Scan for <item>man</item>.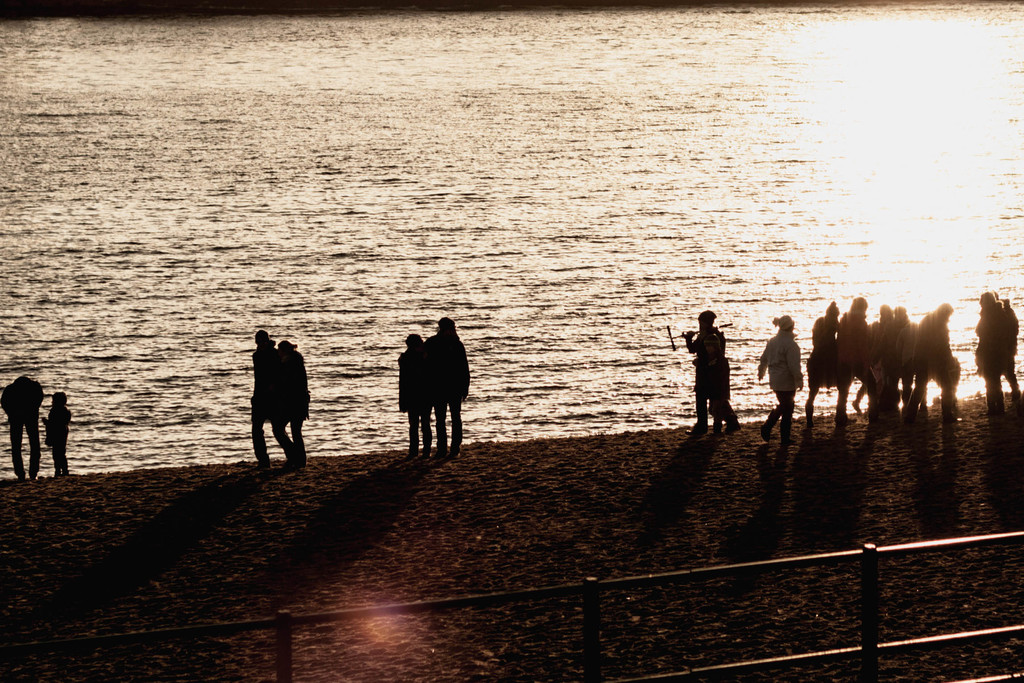
Scan result: bbox(407, 319, 471, 453).
